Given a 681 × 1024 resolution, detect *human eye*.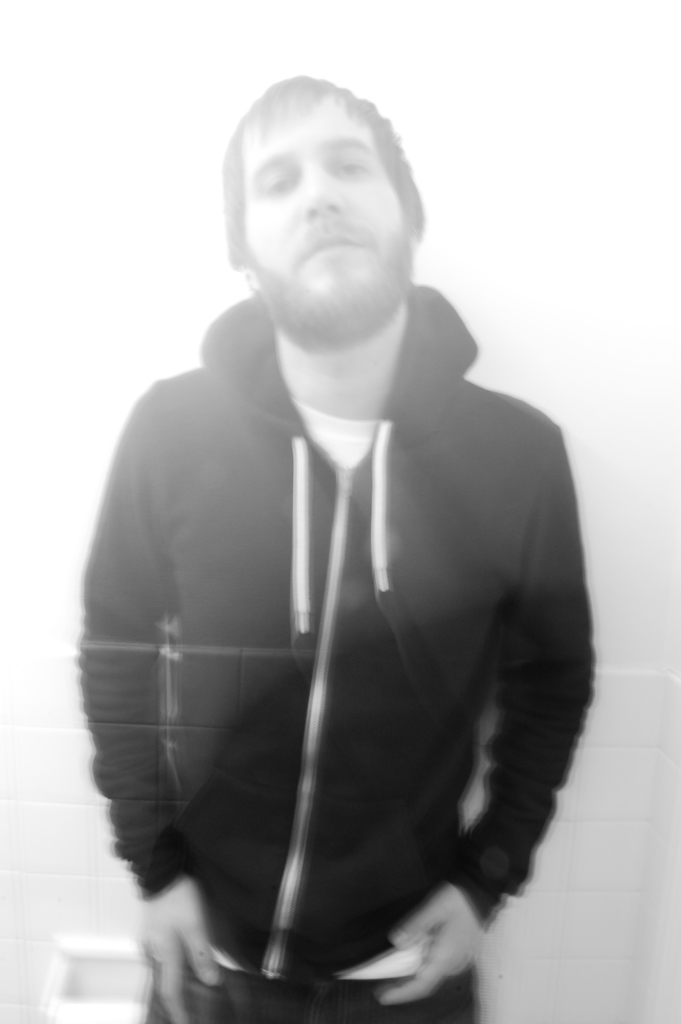
rect(258, 170, 300, 196).
